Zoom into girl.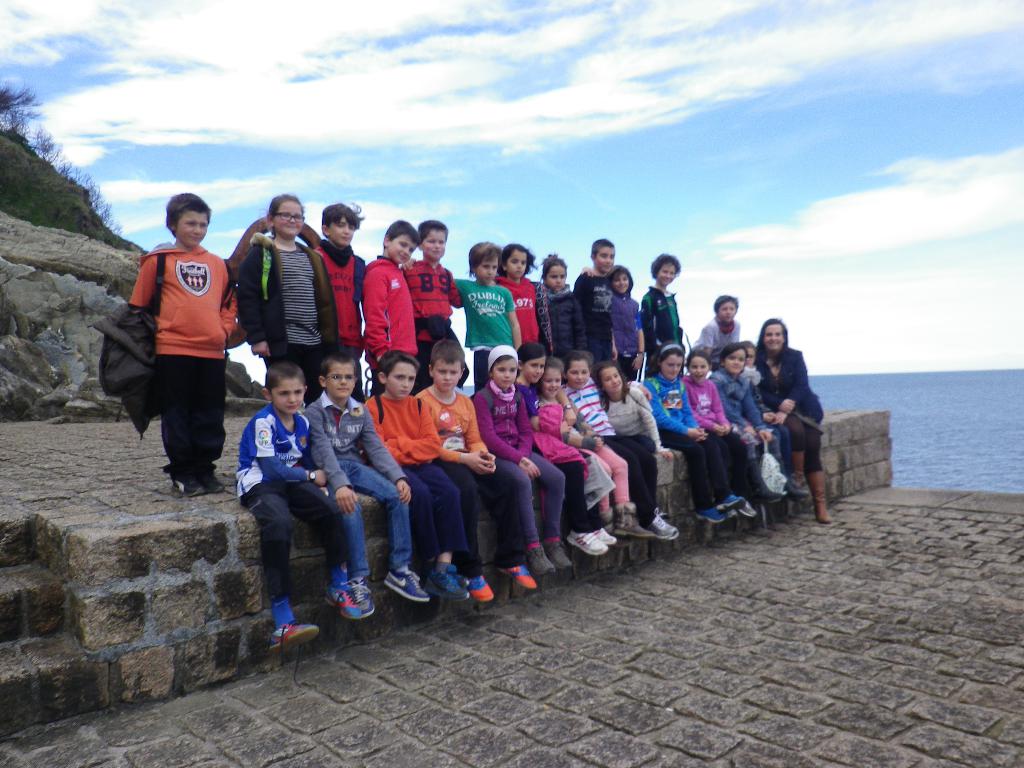
Zoom target: (left=644, top=344, right=738, bottom=524).
